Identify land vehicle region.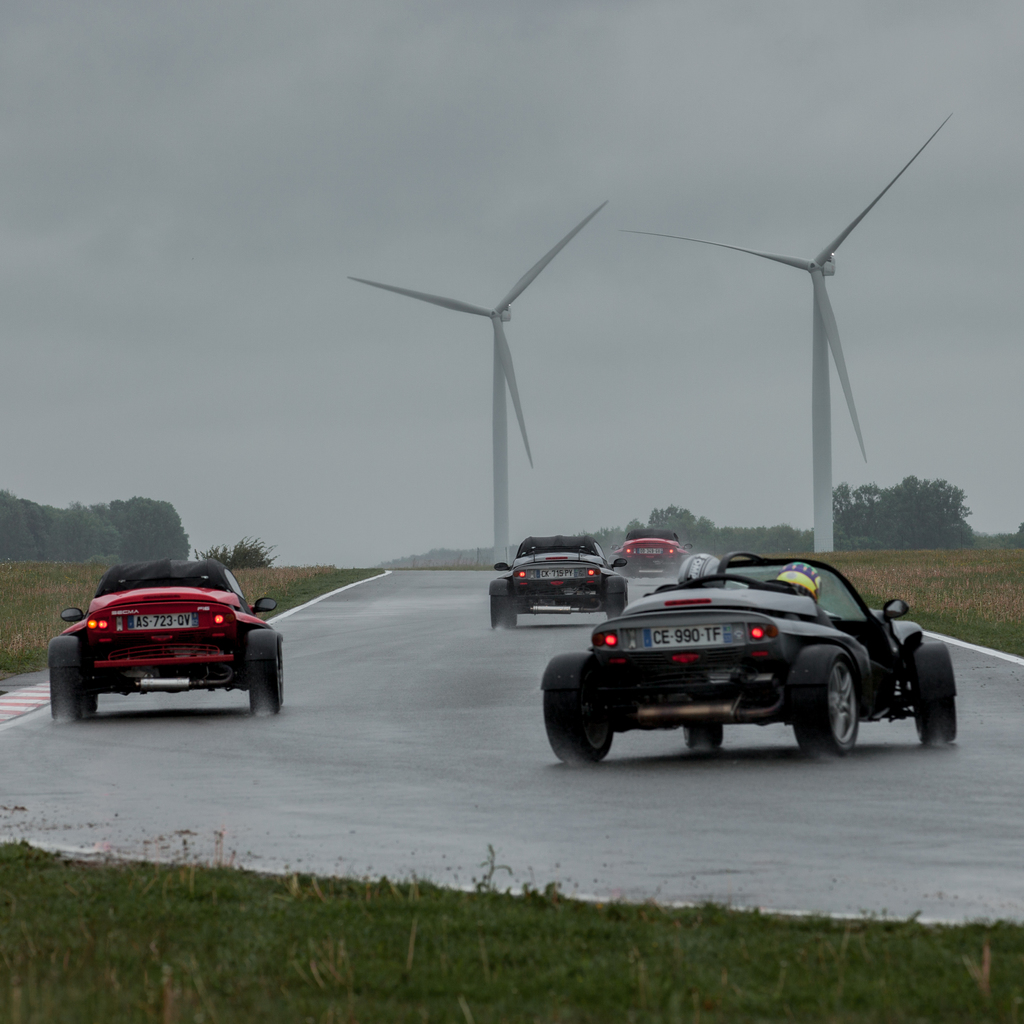
Region: 49/561/283/716.
